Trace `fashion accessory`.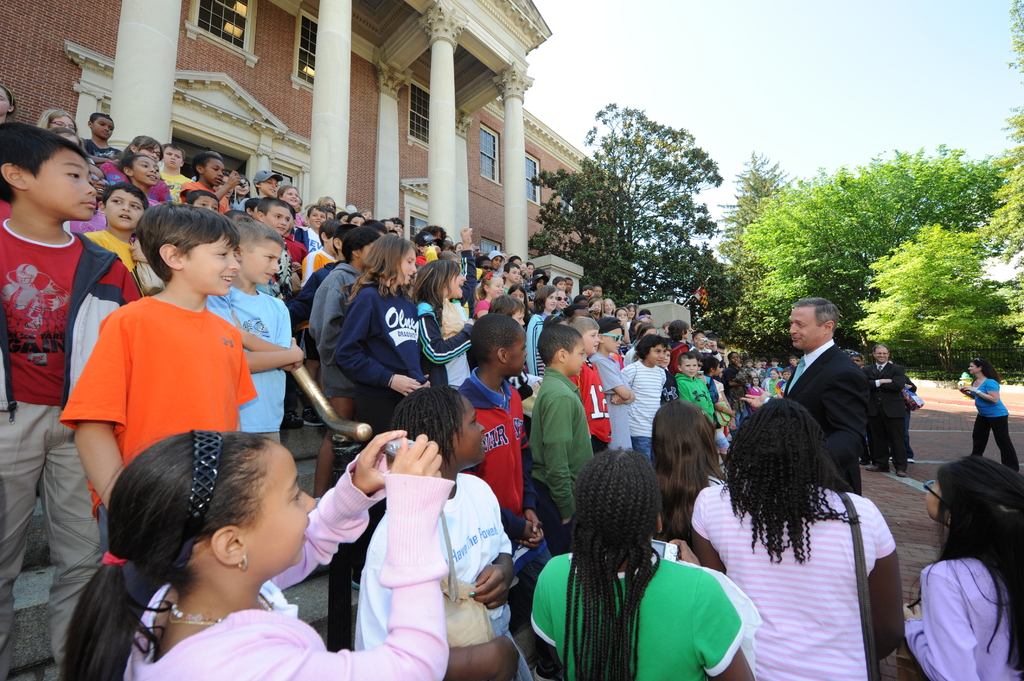
Traced to BBox(184, 433, 221, 545).
